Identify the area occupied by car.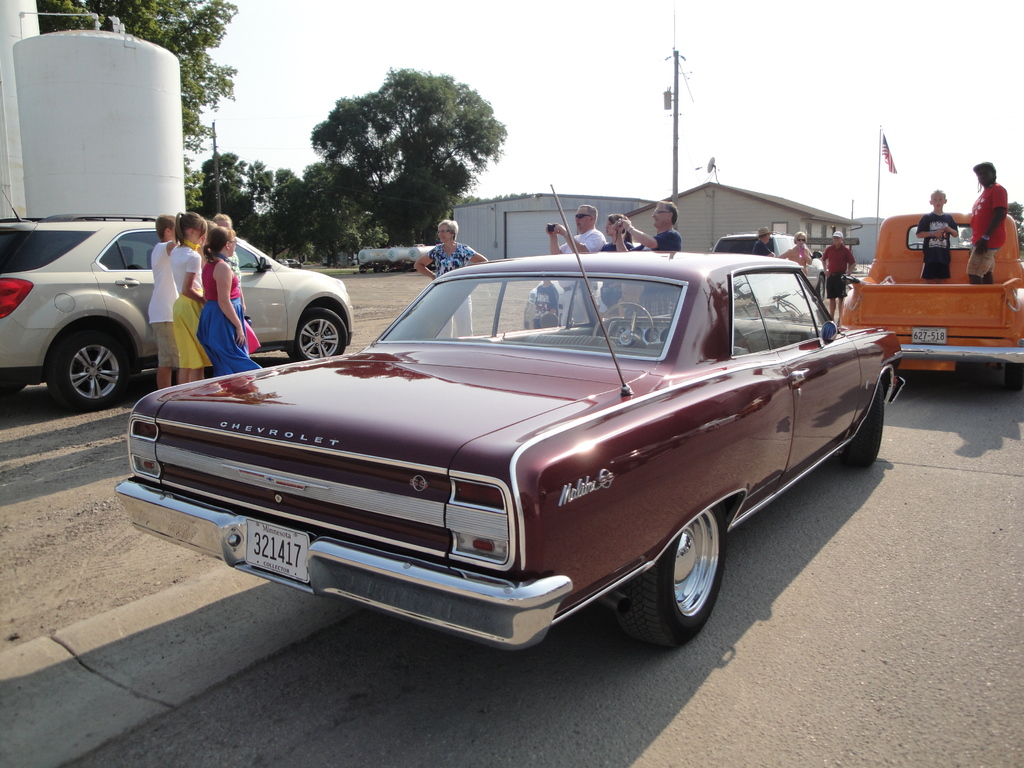
Area: <box>708,228,830,300</box>.
